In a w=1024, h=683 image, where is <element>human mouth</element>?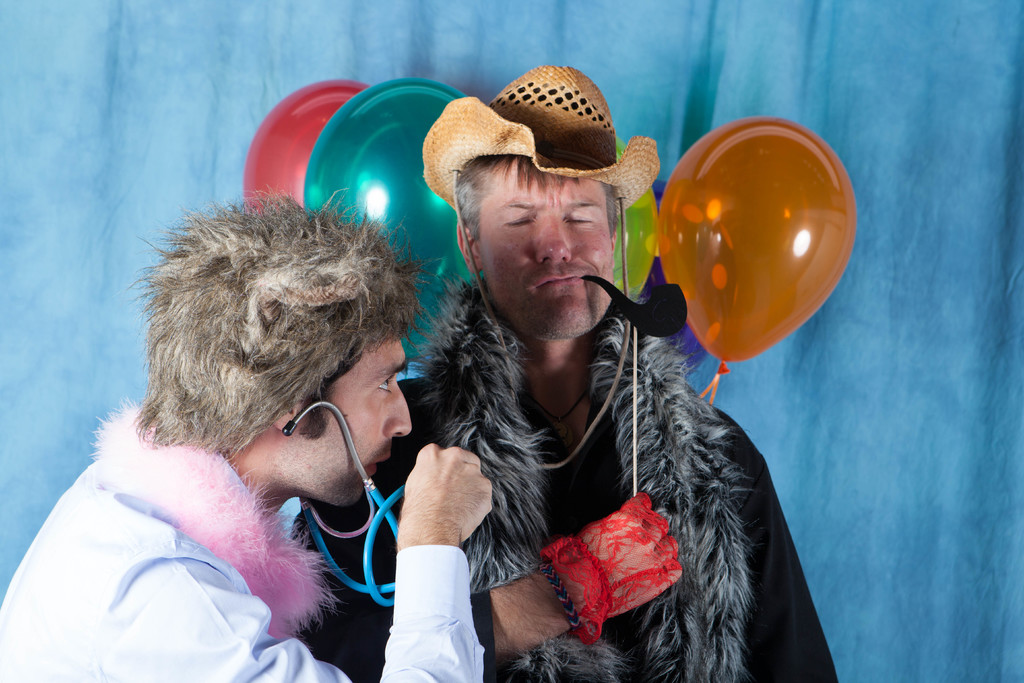
box(535, 274, 582, 288).
